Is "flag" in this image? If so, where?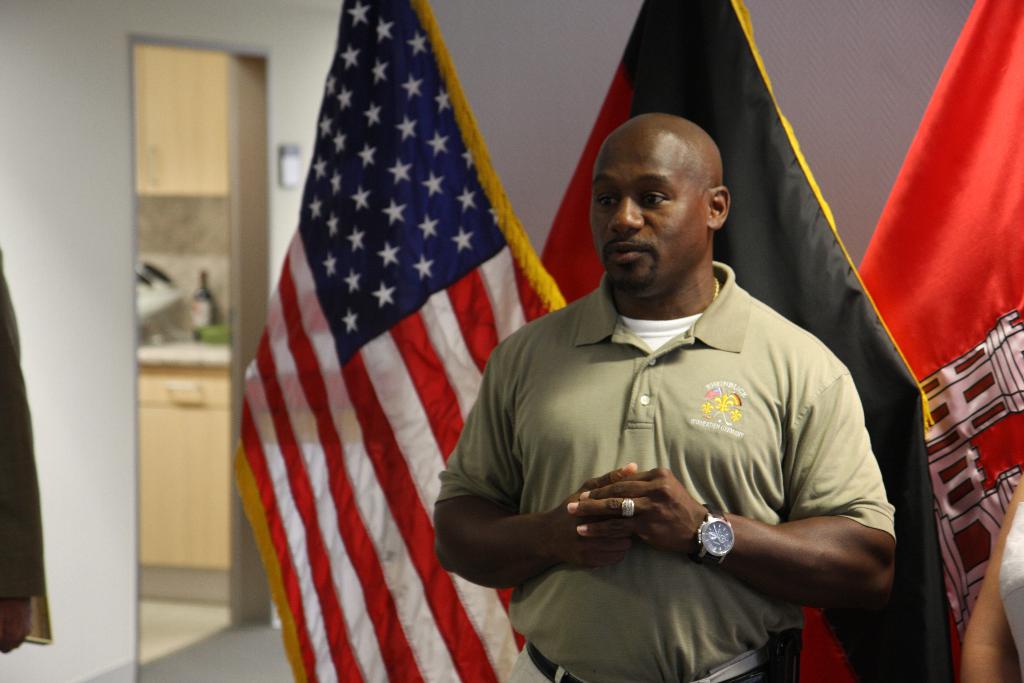
Yes, at Rect(233, 0, 554, 682).
